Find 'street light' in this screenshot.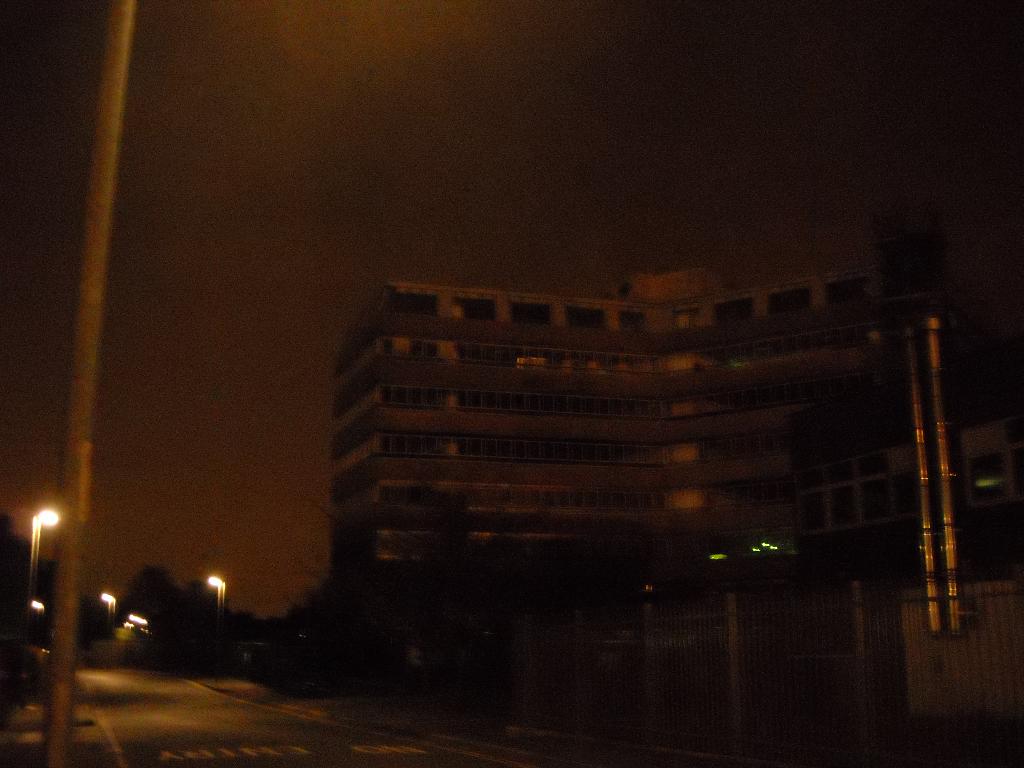
The bounding box for 'street light' is bbox=(39, 1, 142, 767).
